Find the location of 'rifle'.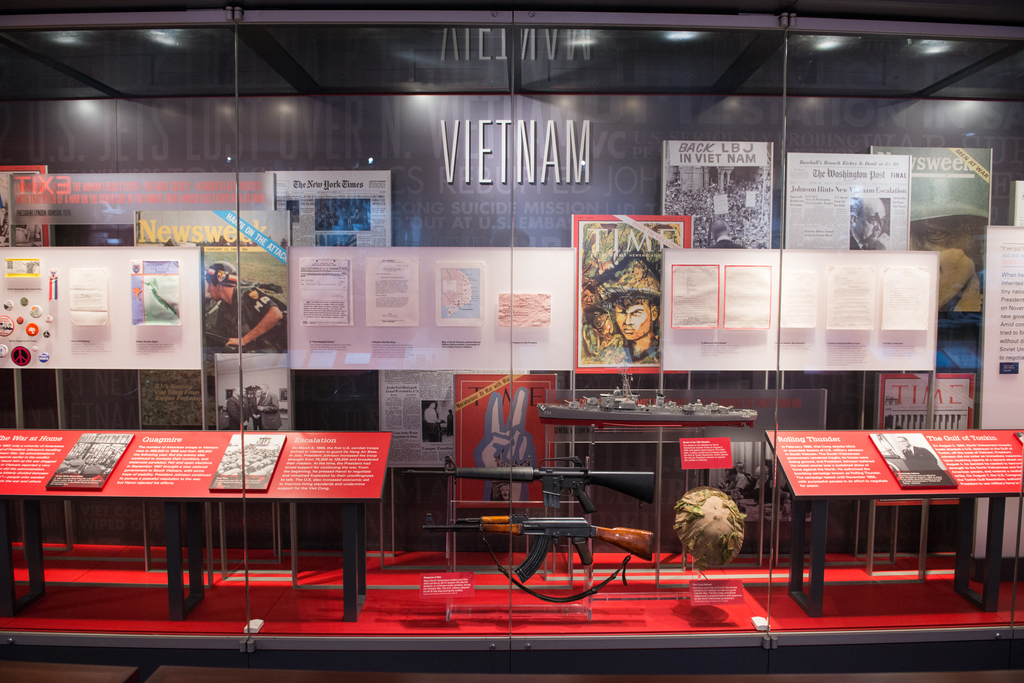
Location: (432, 513, 652, 579).
